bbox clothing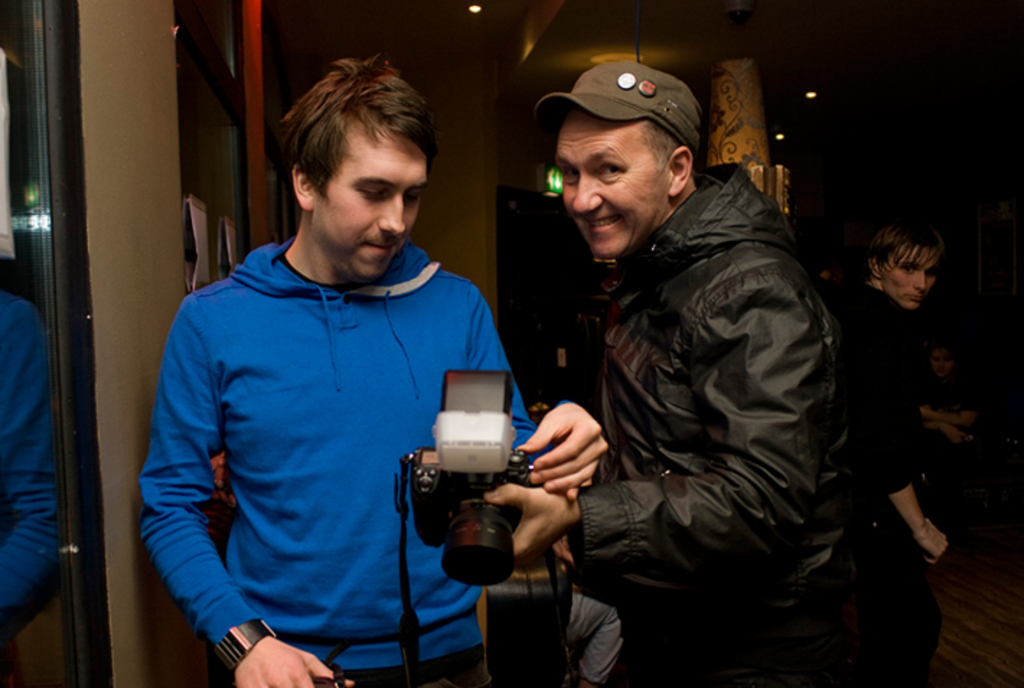
bbox=[818, 278, 920, 687]
